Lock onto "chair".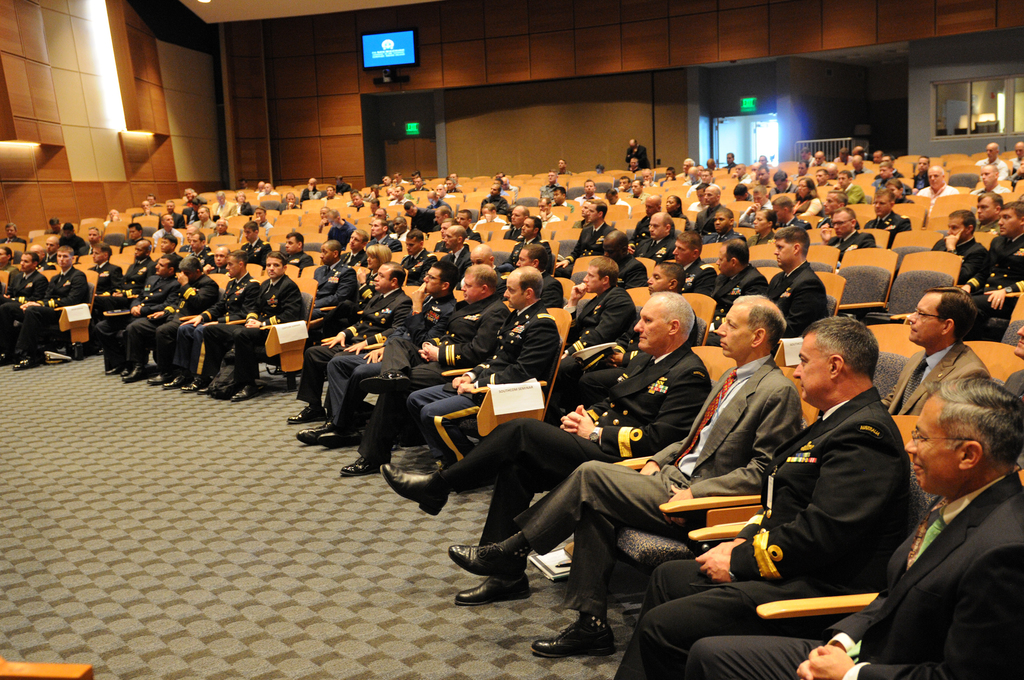
Locked: locate(334, 288, 465, 363).
